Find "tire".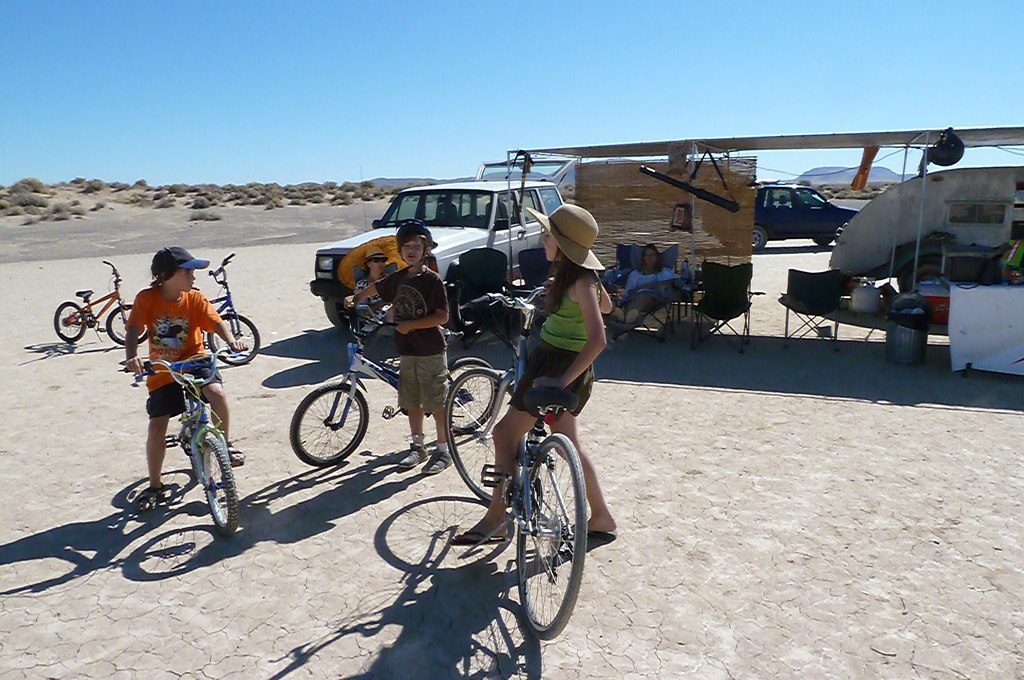
[x1=287, y1=380, x2=370, y2=465].
